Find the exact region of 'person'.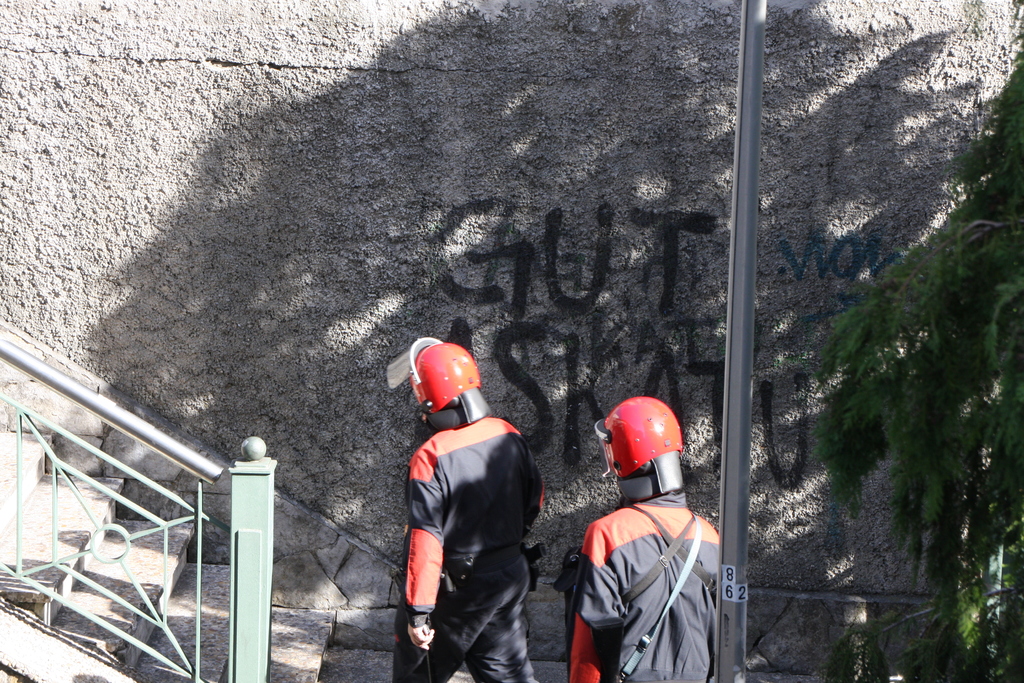
Exact region: 560:391:726:682.
